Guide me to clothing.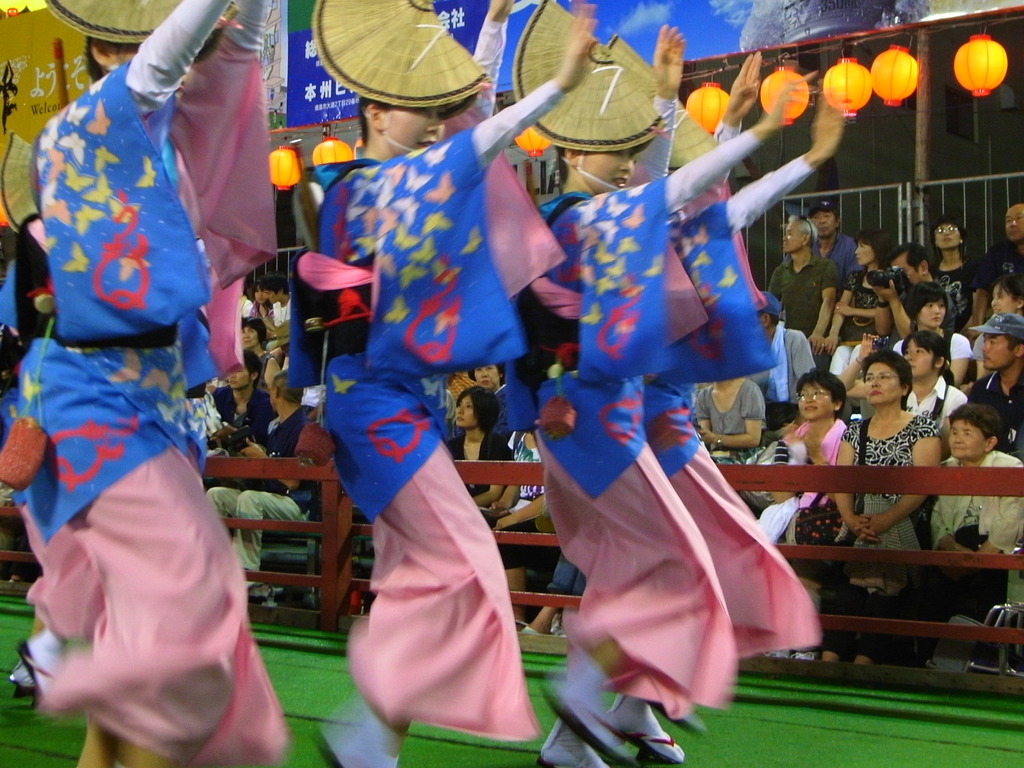
Guidance: left=900, top=394, right=975, bottom=448.
